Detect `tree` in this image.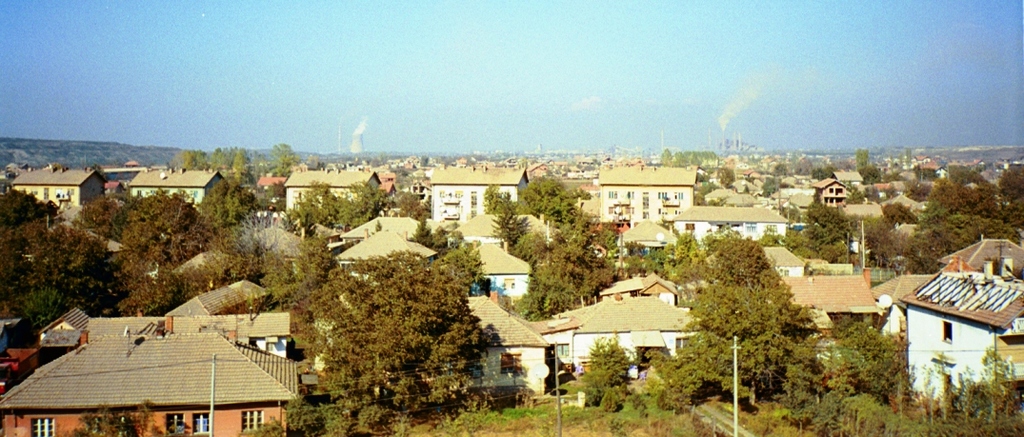
Detection: {"x1": 271, "y1": 138, "x2": 302, "y2": 178}.
